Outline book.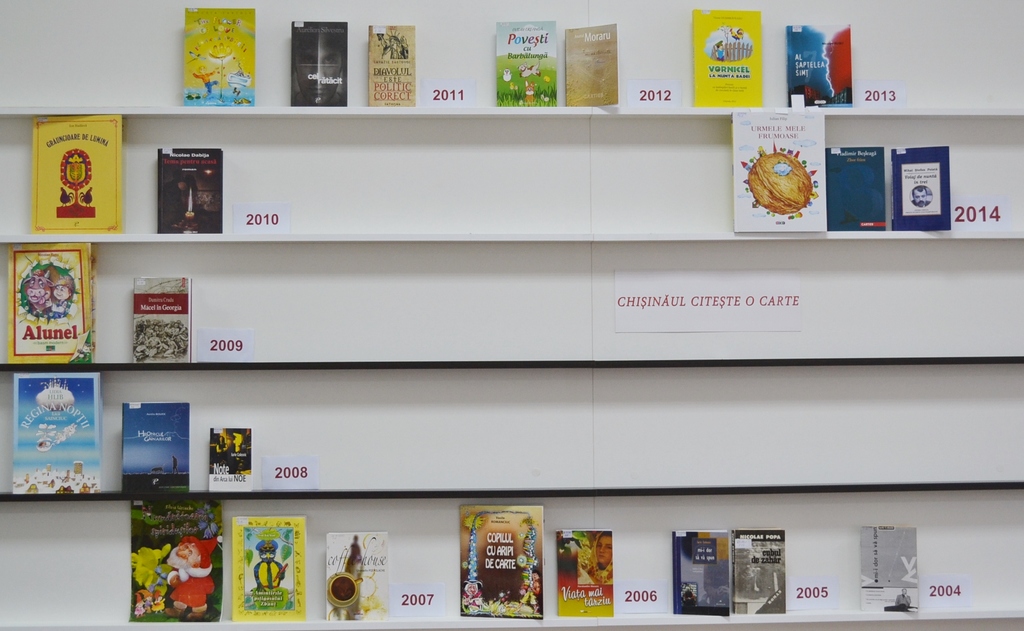
Outline: [left=557, top=530, right=614, bottom=618].
